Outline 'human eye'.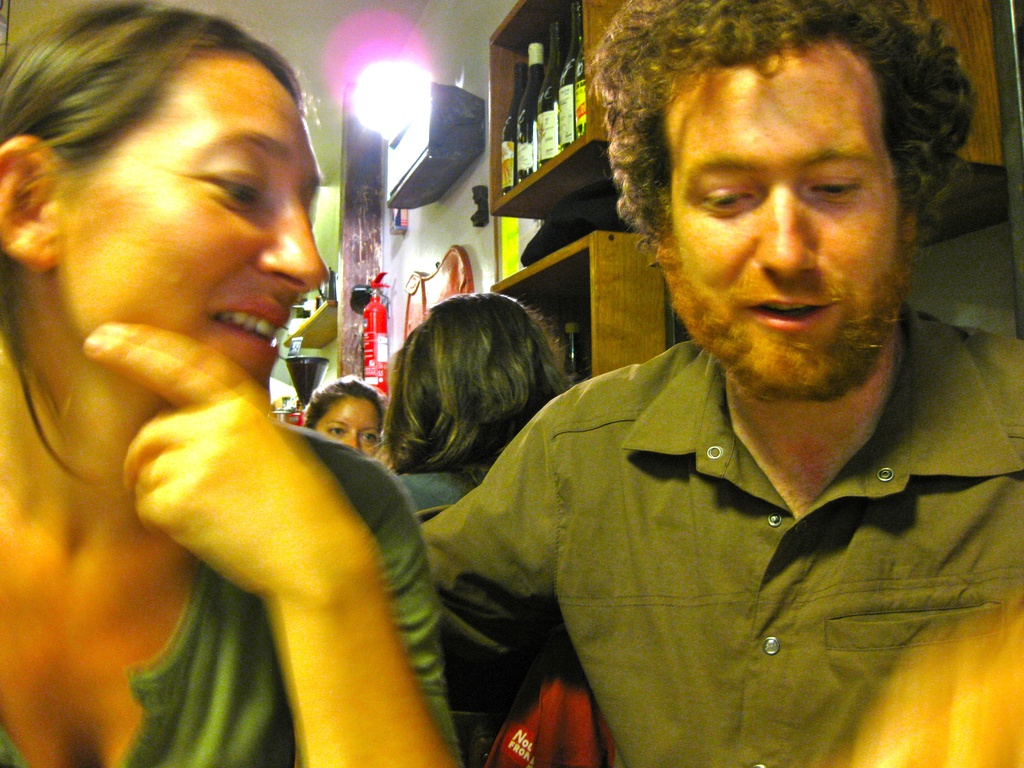
Outline: 694 181 758 218.
